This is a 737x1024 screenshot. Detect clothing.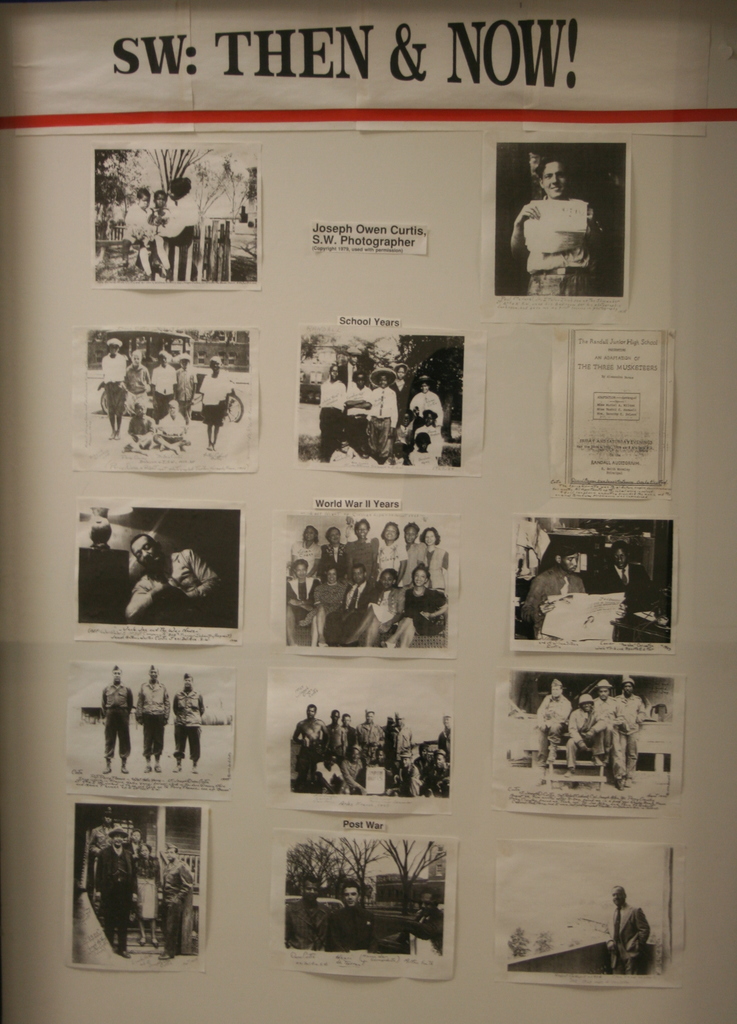
525, 571, 588, 623.
